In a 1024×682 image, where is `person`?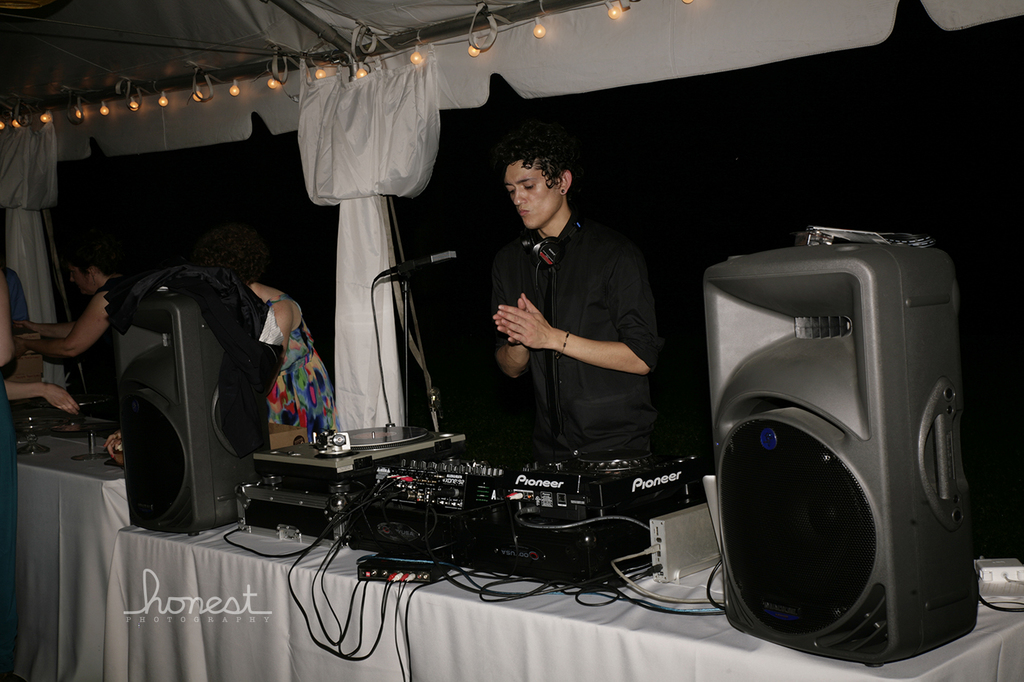
12/238/131/423.
